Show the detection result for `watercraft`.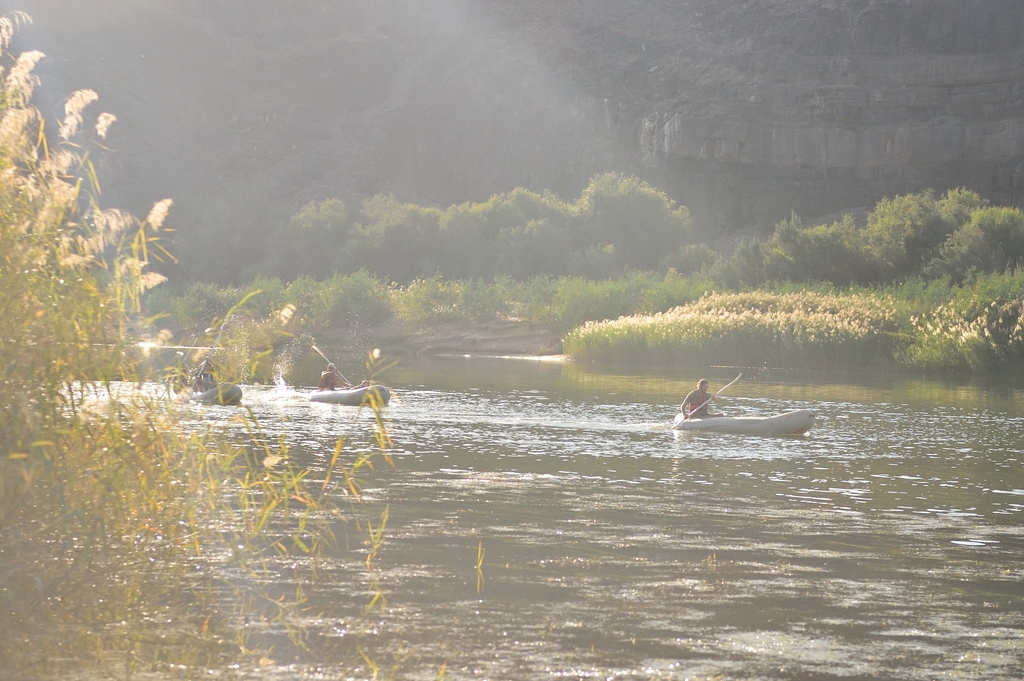
<region>305, 387, 386, 412</region>.
